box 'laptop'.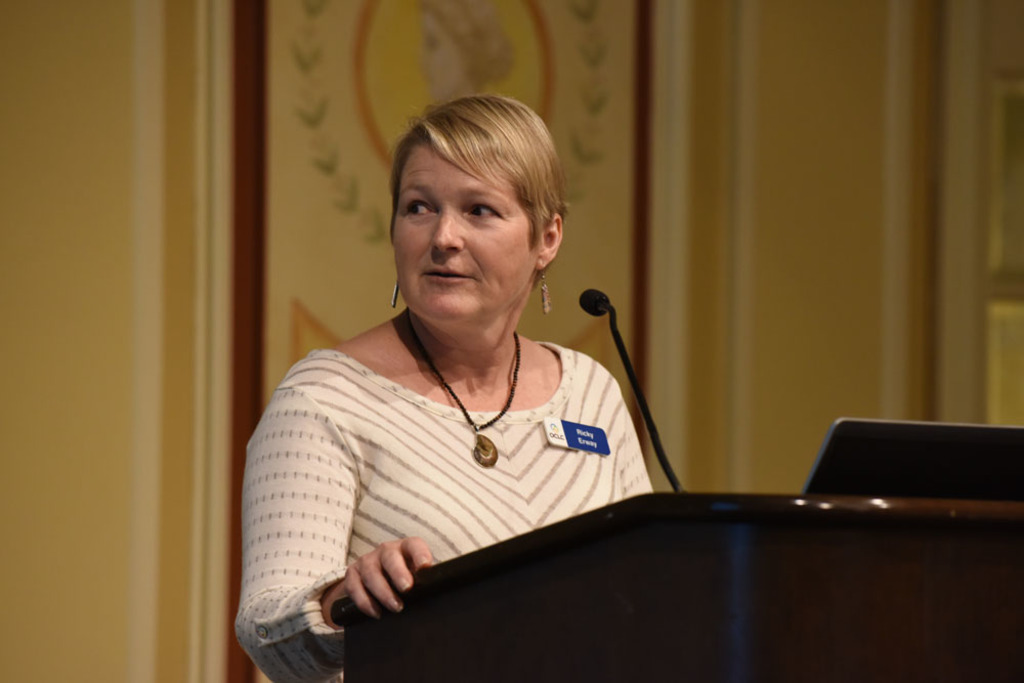
pyautogui.locateOnScreen(797, 423, 1023, 495).
